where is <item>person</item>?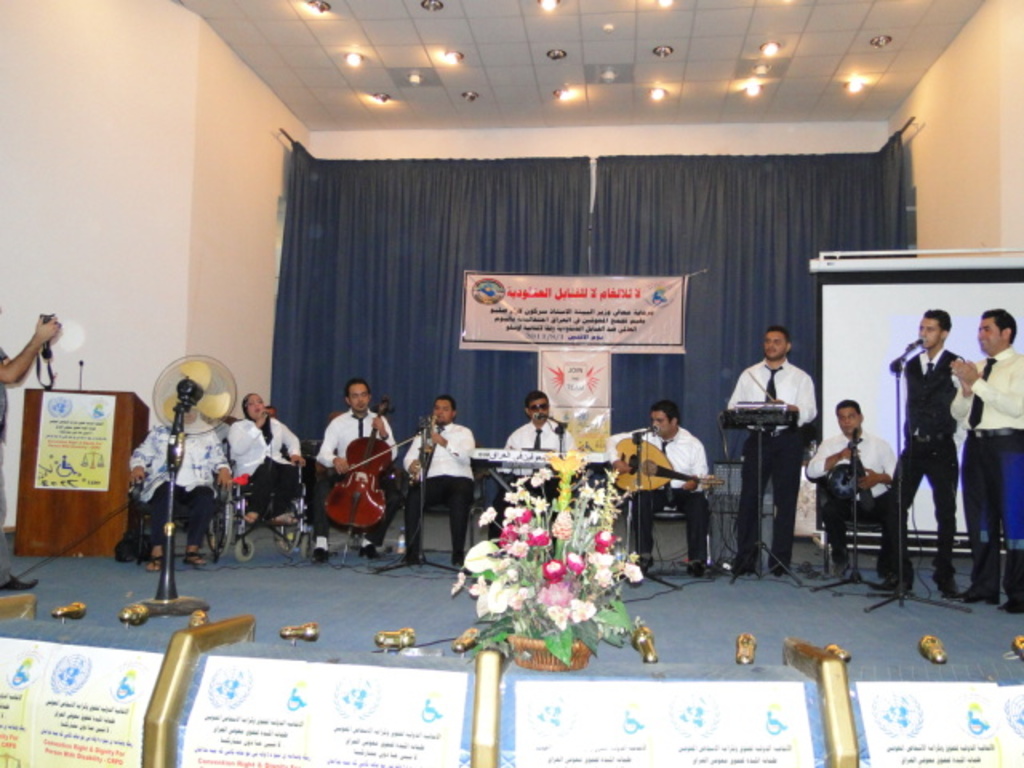
Rect(603, 403, 712, 573).
